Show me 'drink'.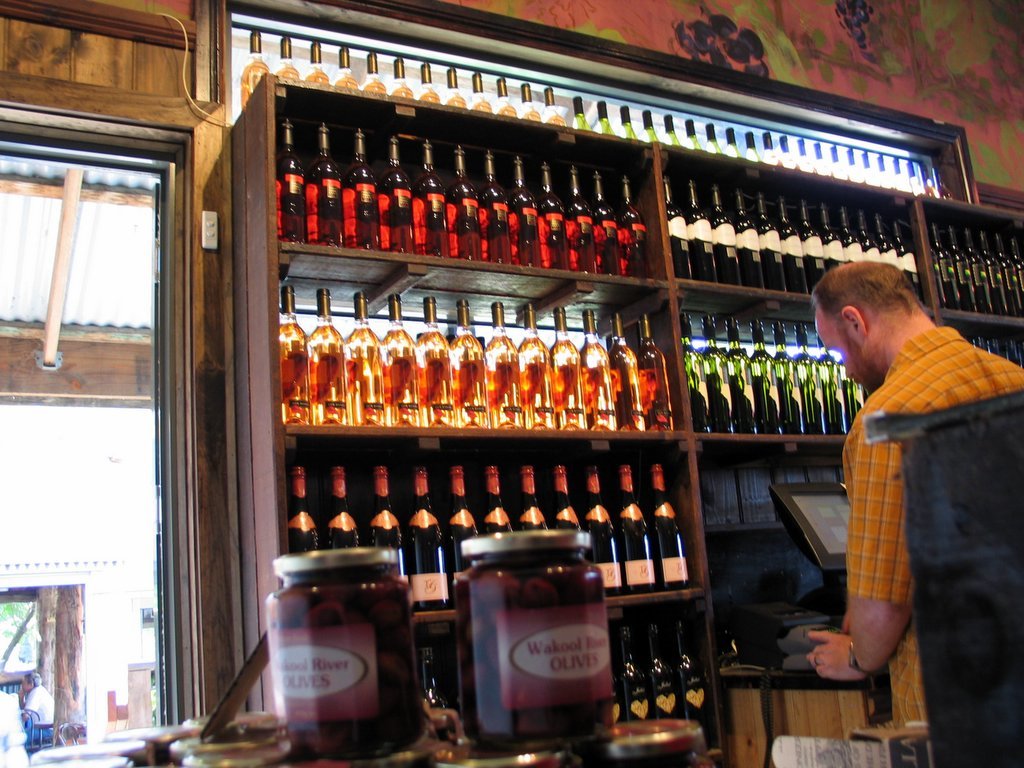
'drink' is here: left=448, top=65, right=459, bottom=104.
